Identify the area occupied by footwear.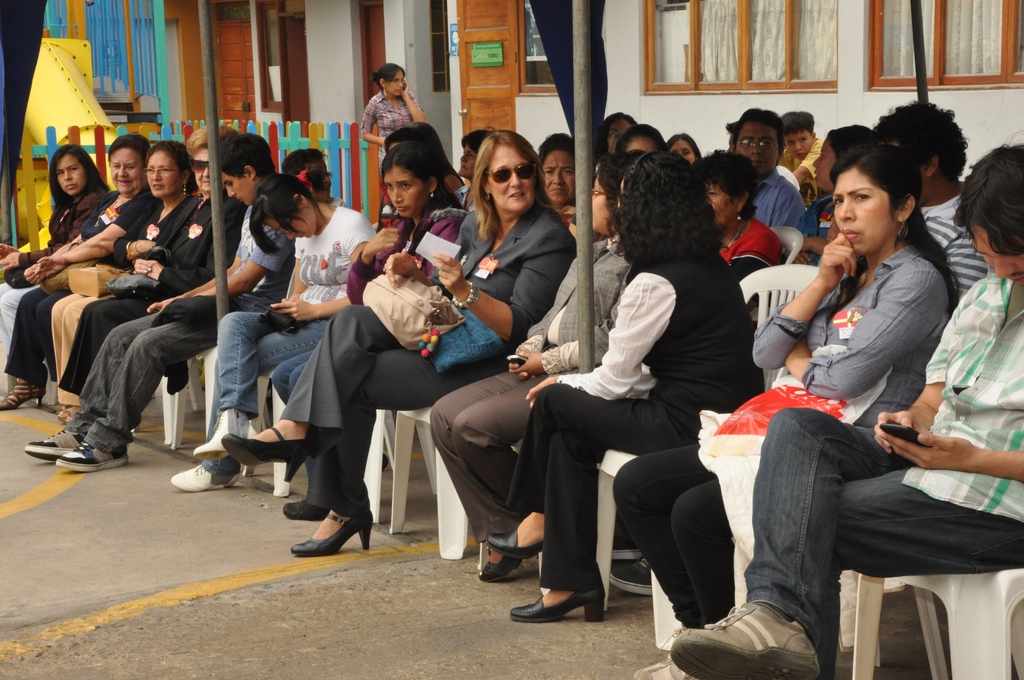
Area: (left=165, top=465, right=243, bottom=488).
